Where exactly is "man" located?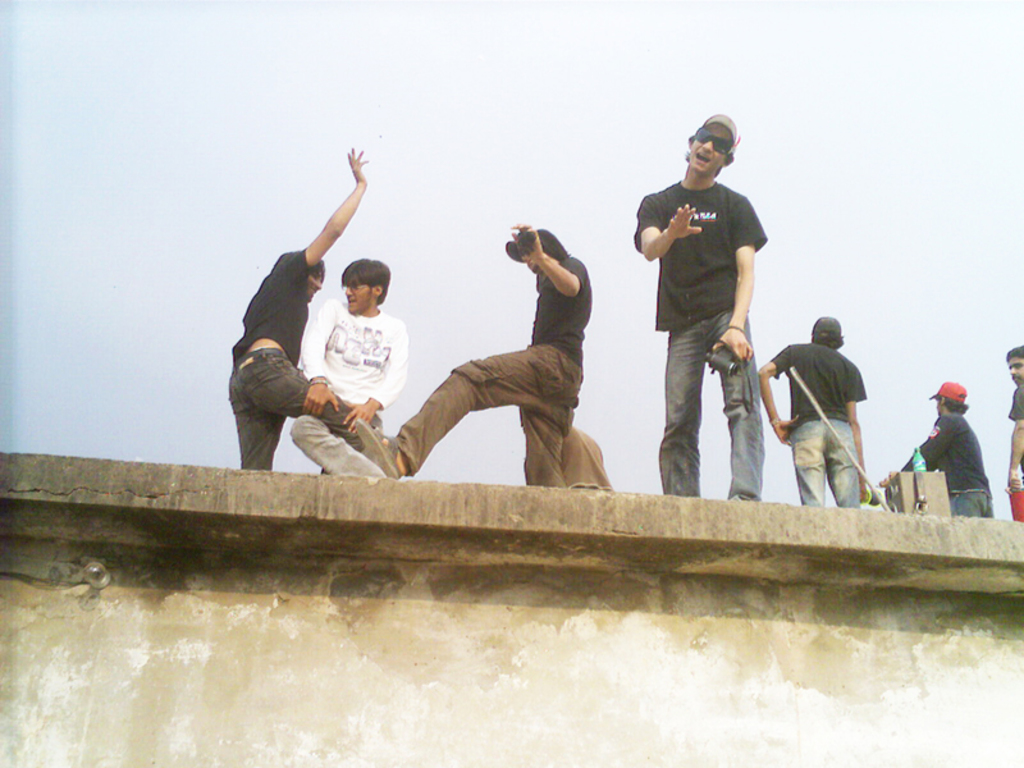
Its bounding box is l=879, t=380, r=998, b=530.
